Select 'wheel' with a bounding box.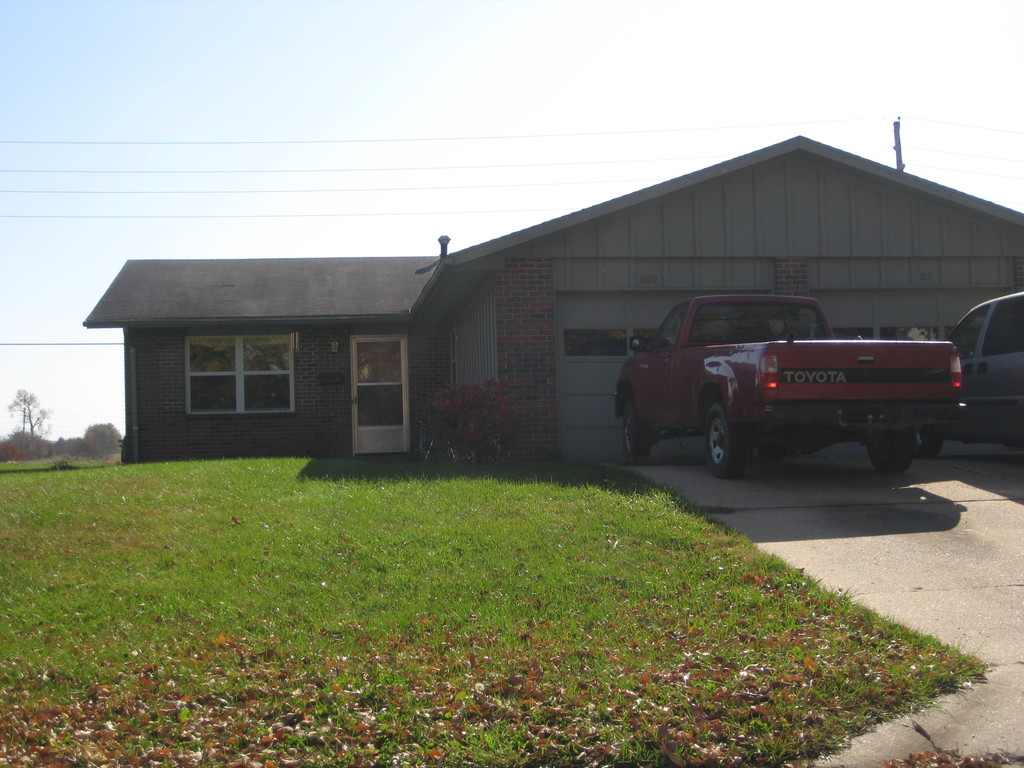
region(704, 401, 746, 480).
